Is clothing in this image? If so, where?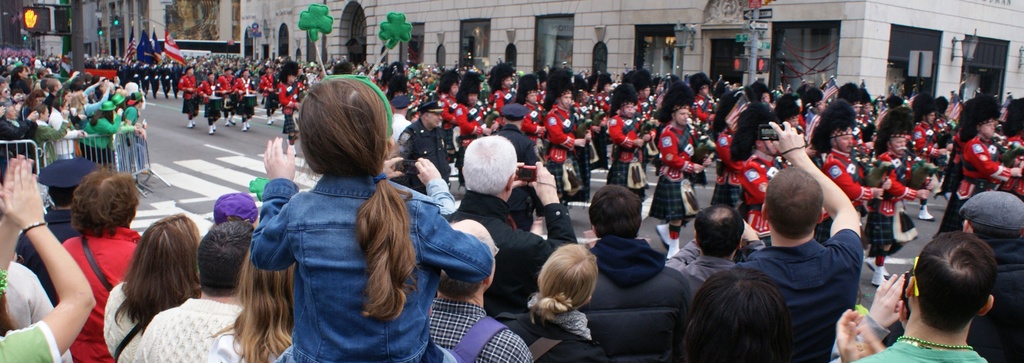
Yes, at <bbox>88, 120, 115, 145</bbox>.
